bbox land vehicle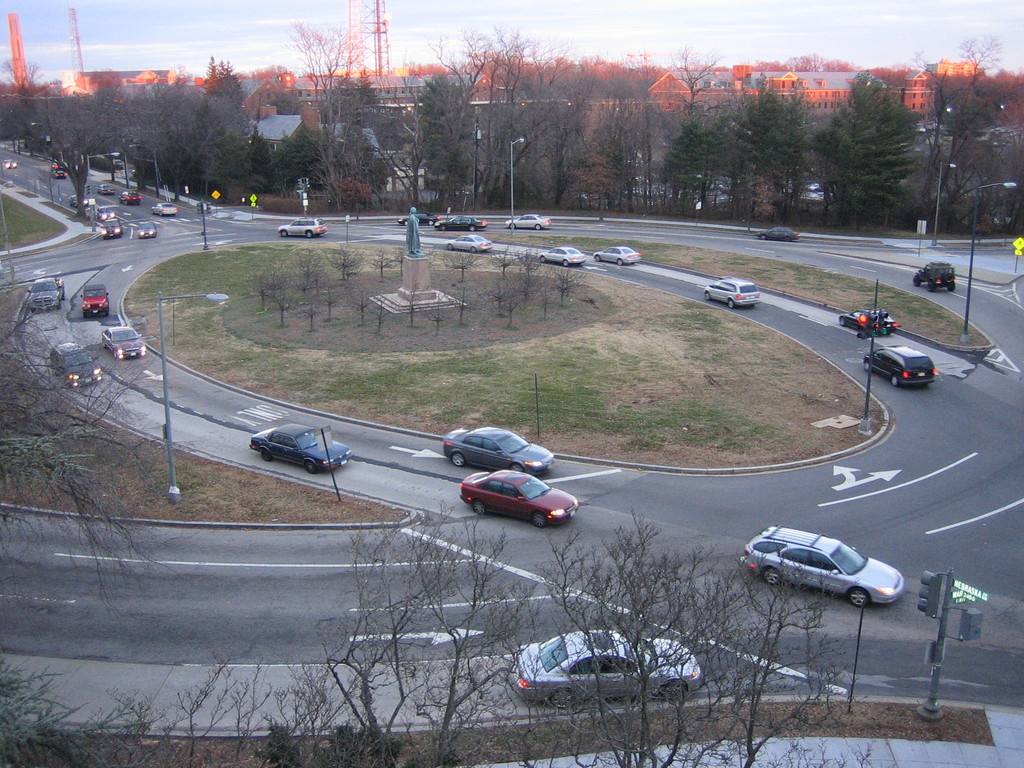
l=118, t=189, r=143, b=205
